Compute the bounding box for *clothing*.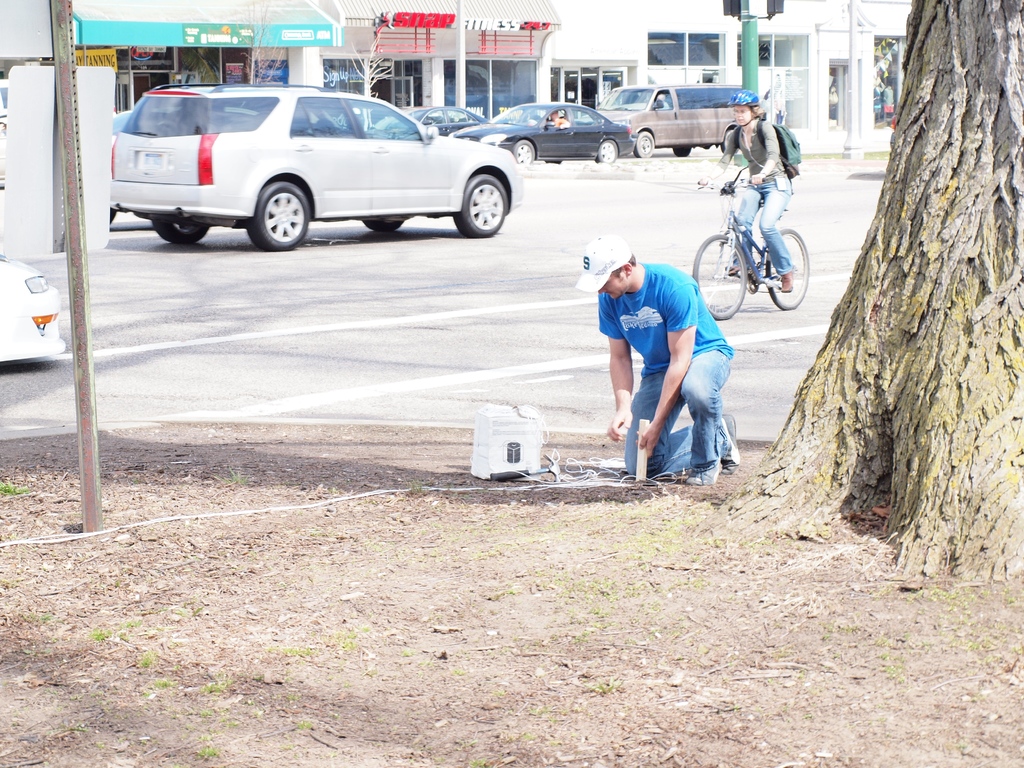
l=719, t=122, r=790, b=274.
